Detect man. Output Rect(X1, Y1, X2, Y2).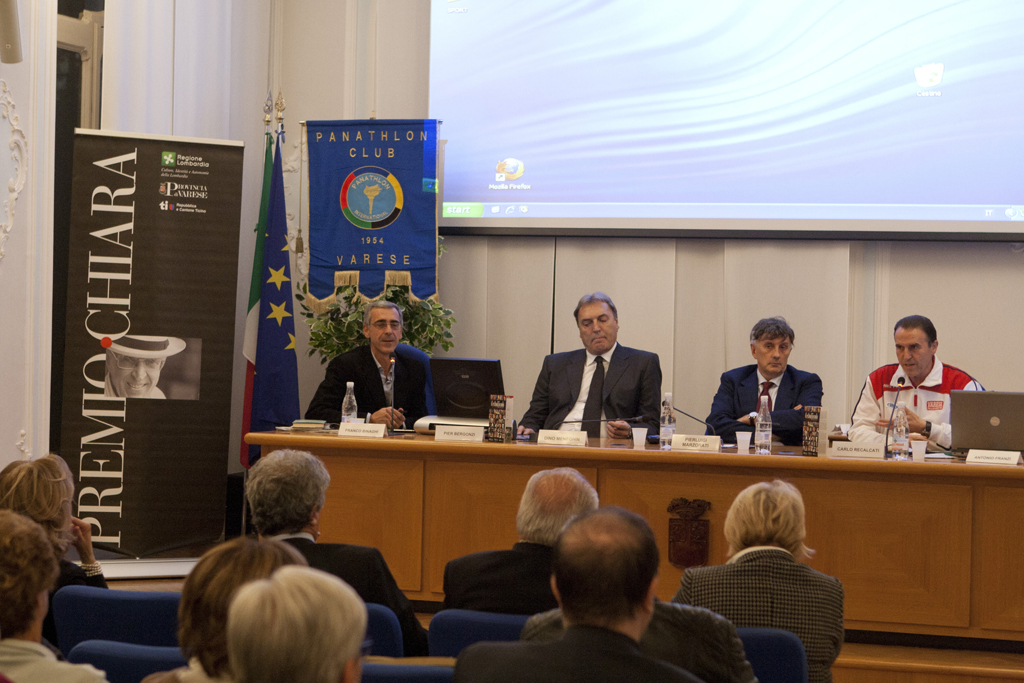
Rect(299, 303, 439, 427).
